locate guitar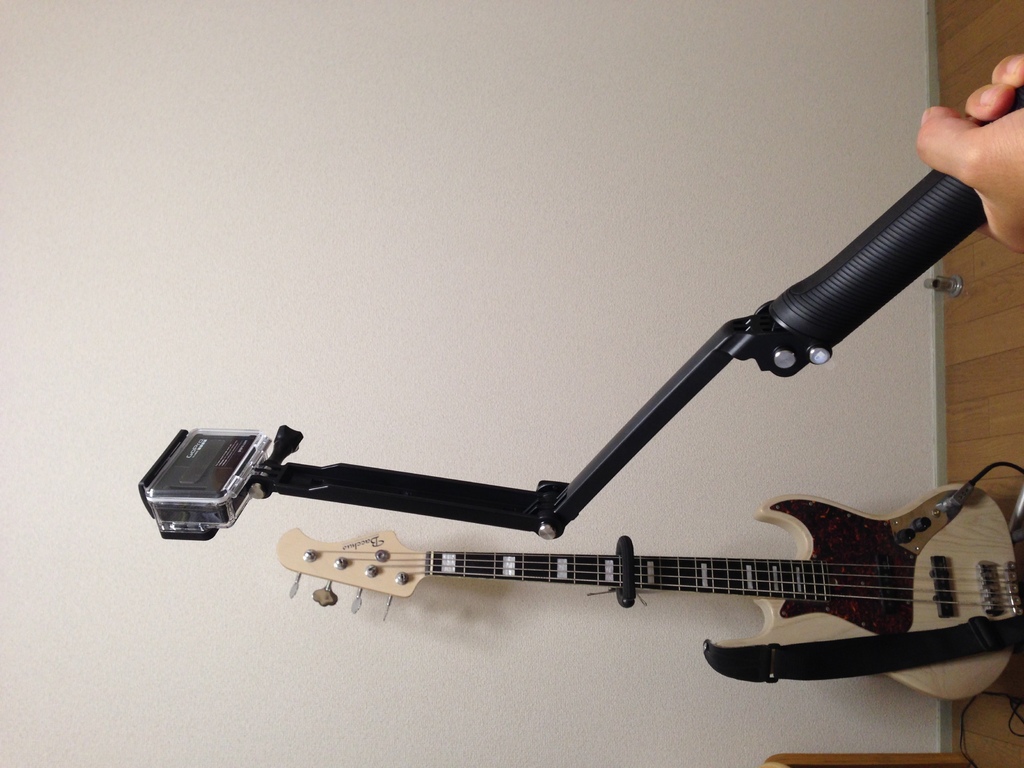
(273, 483, 1023, 705)
